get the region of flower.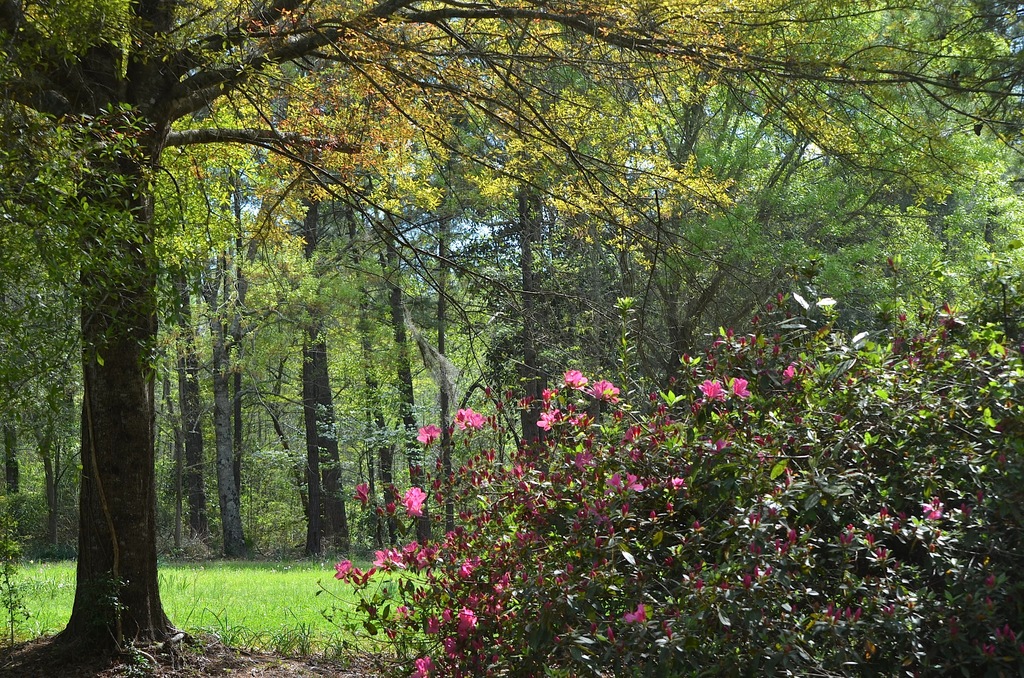
Rect(417, 424, 449, 446).
